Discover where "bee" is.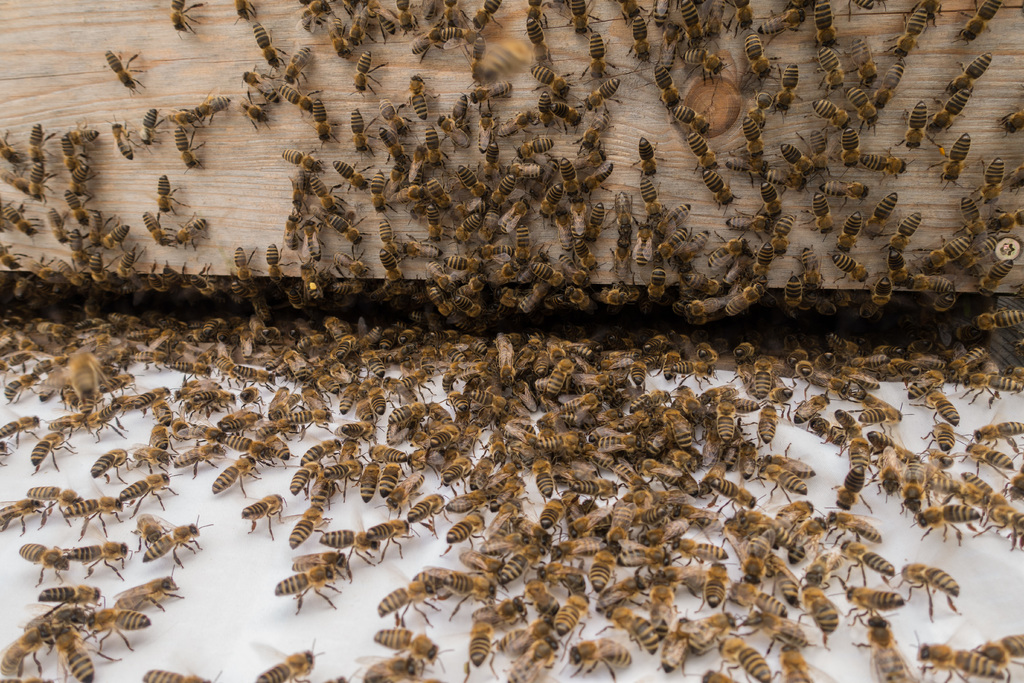
Discovered at crop(854, 83, 883, 140).
